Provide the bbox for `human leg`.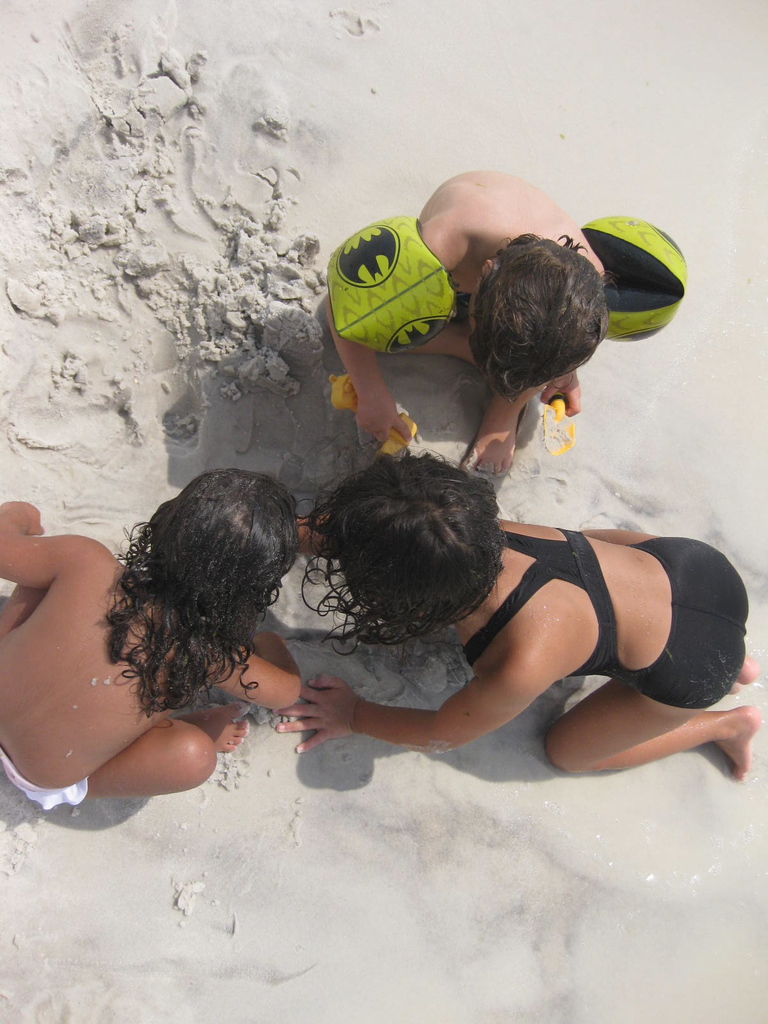
[0, 588, 45, 636].
